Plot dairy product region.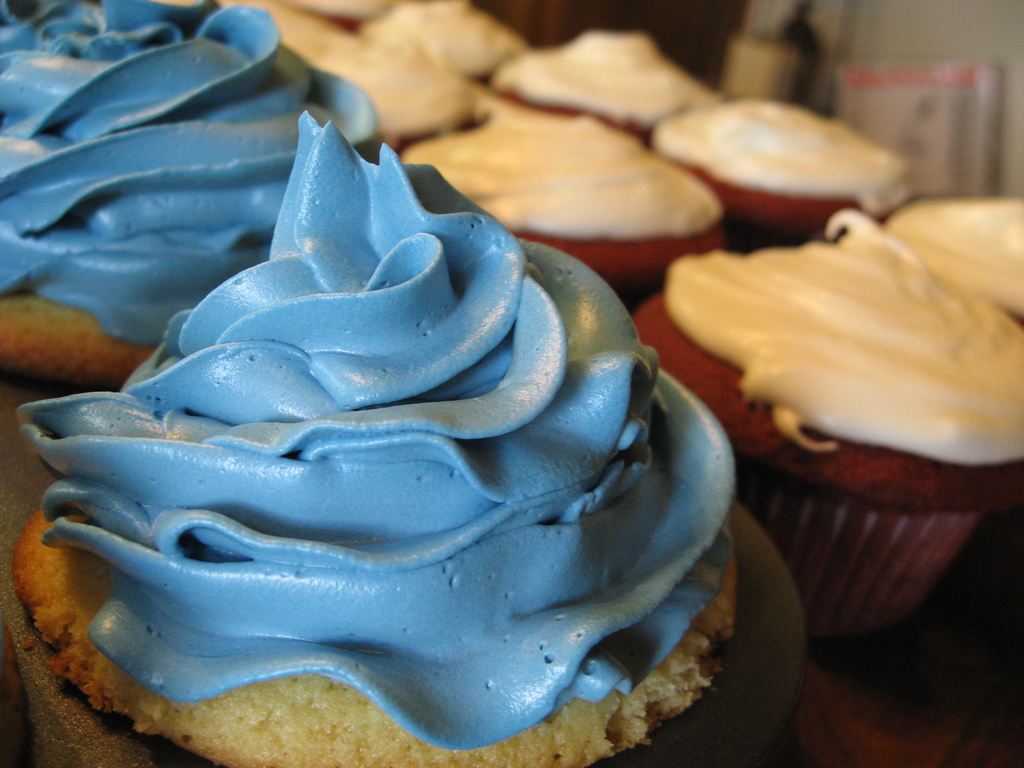
Plotted at <region>664, 100, 896, 224</region>.
